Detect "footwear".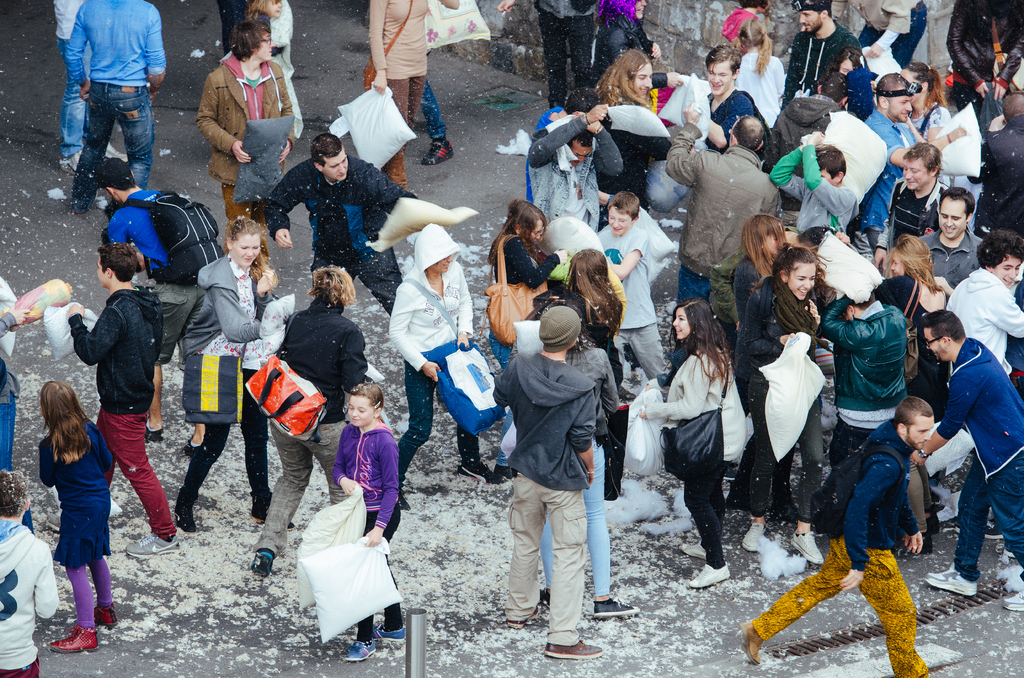
Detected at 176/490/192/528.
